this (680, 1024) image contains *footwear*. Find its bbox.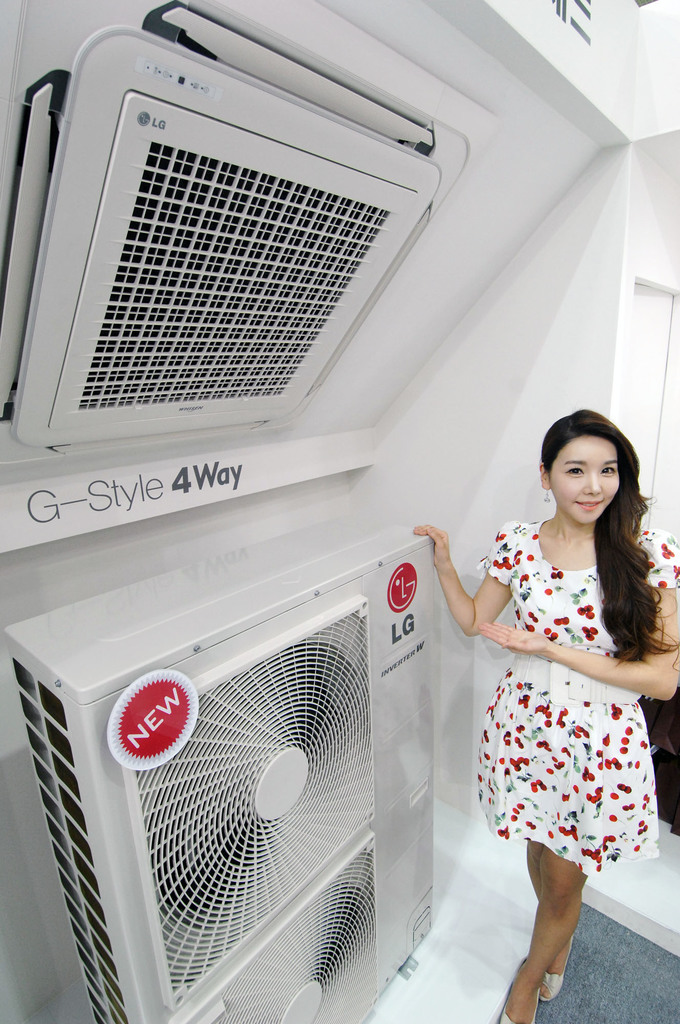
[506, 961, 548, 1023].
